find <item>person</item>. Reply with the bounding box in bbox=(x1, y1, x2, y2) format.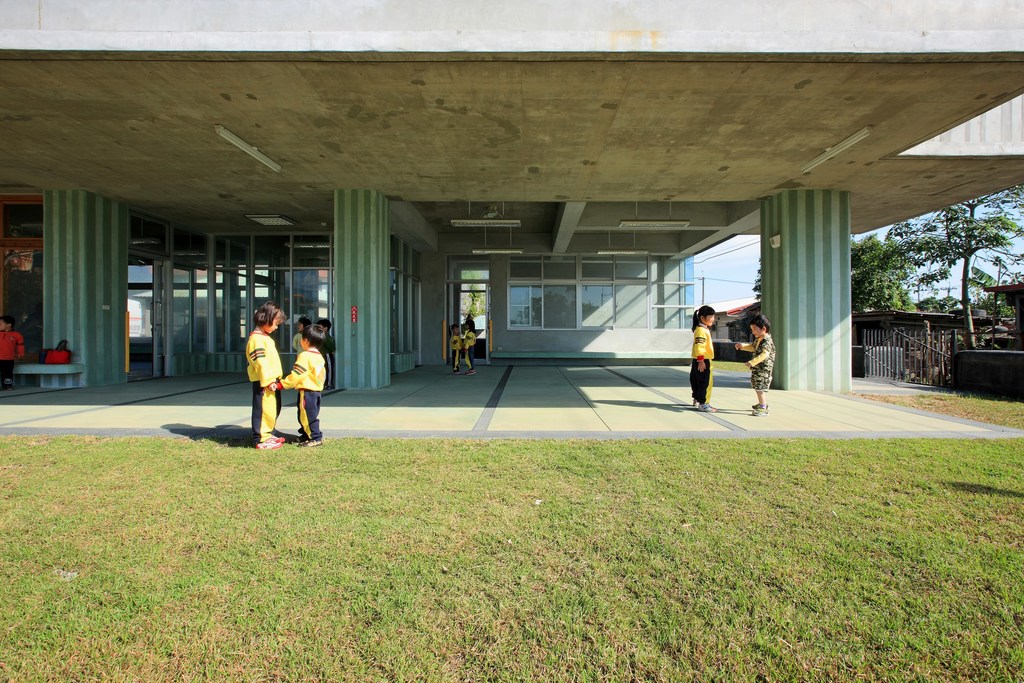
bbox=(464, 312, 474, 320).
